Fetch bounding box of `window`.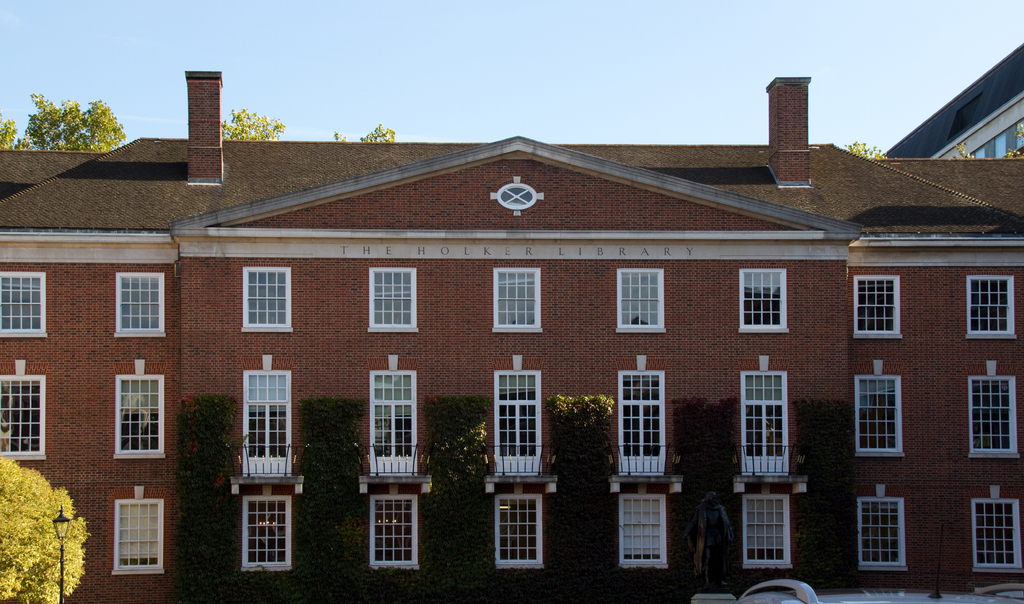
Bbox: bbox=(854, 275, 904, 337).
